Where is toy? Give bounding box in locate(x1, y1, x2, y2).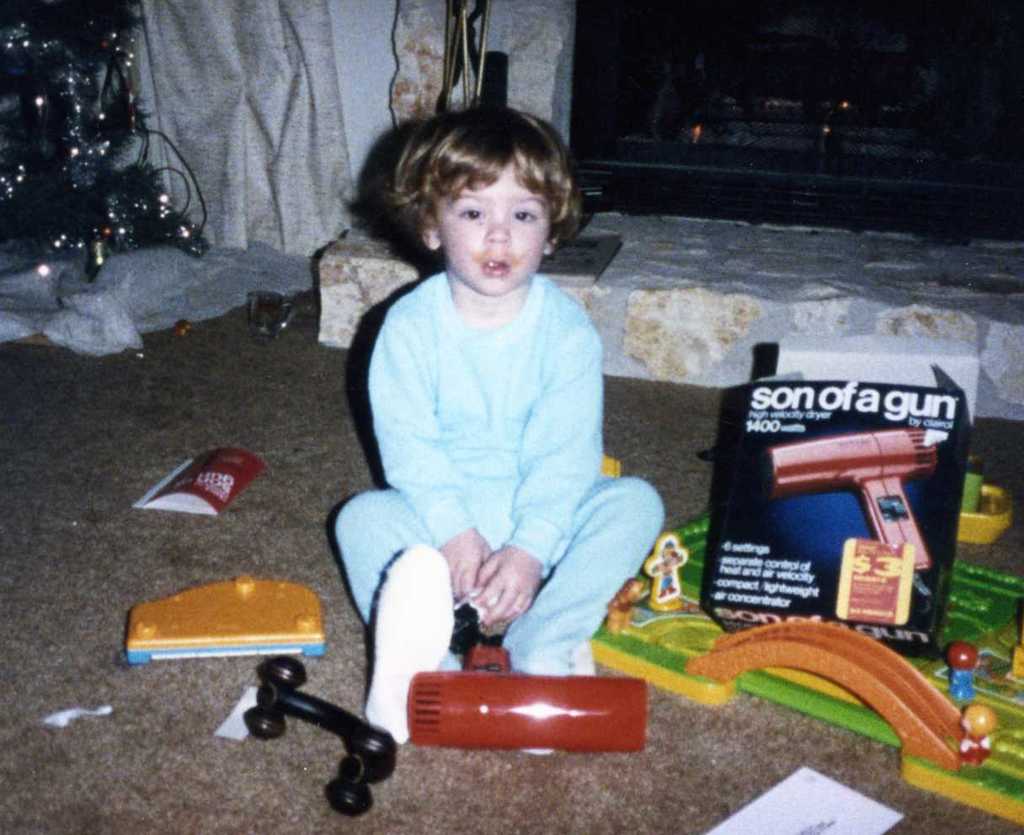
locate(246, 659, 403, 817).
